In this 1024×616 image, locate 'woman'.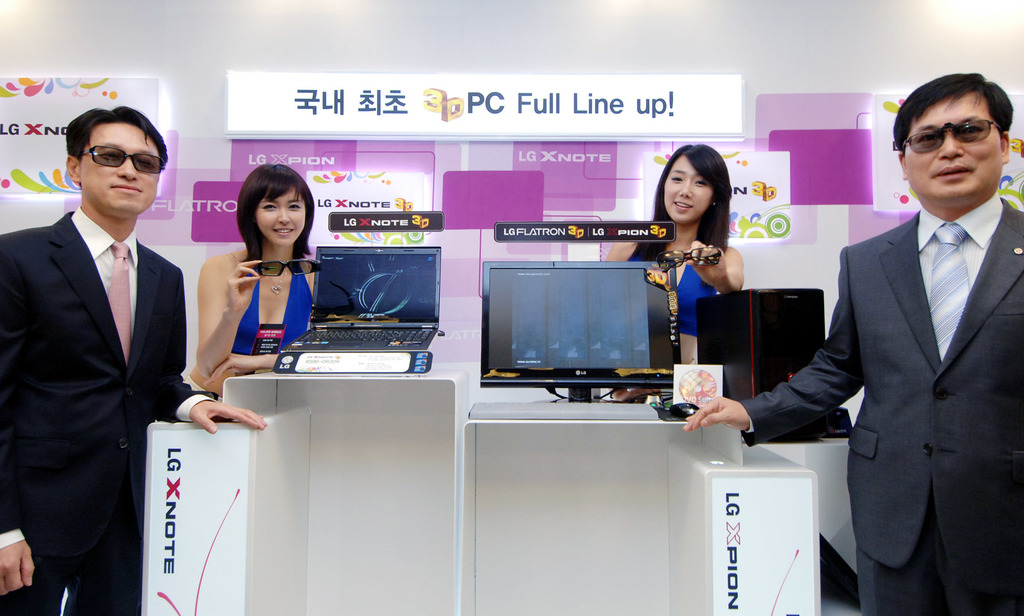
Bounding box: [left=184, top=161, right=322, bottom=397].
